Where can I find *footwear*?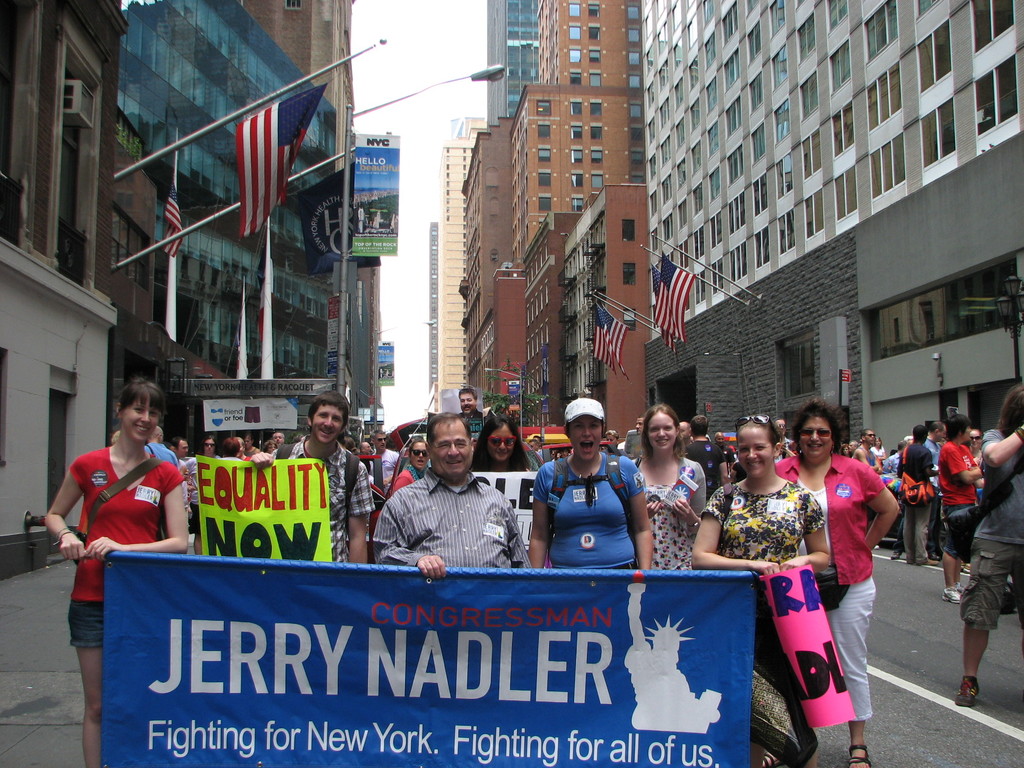
You can find it at rect(761, 752, 782, 767).
